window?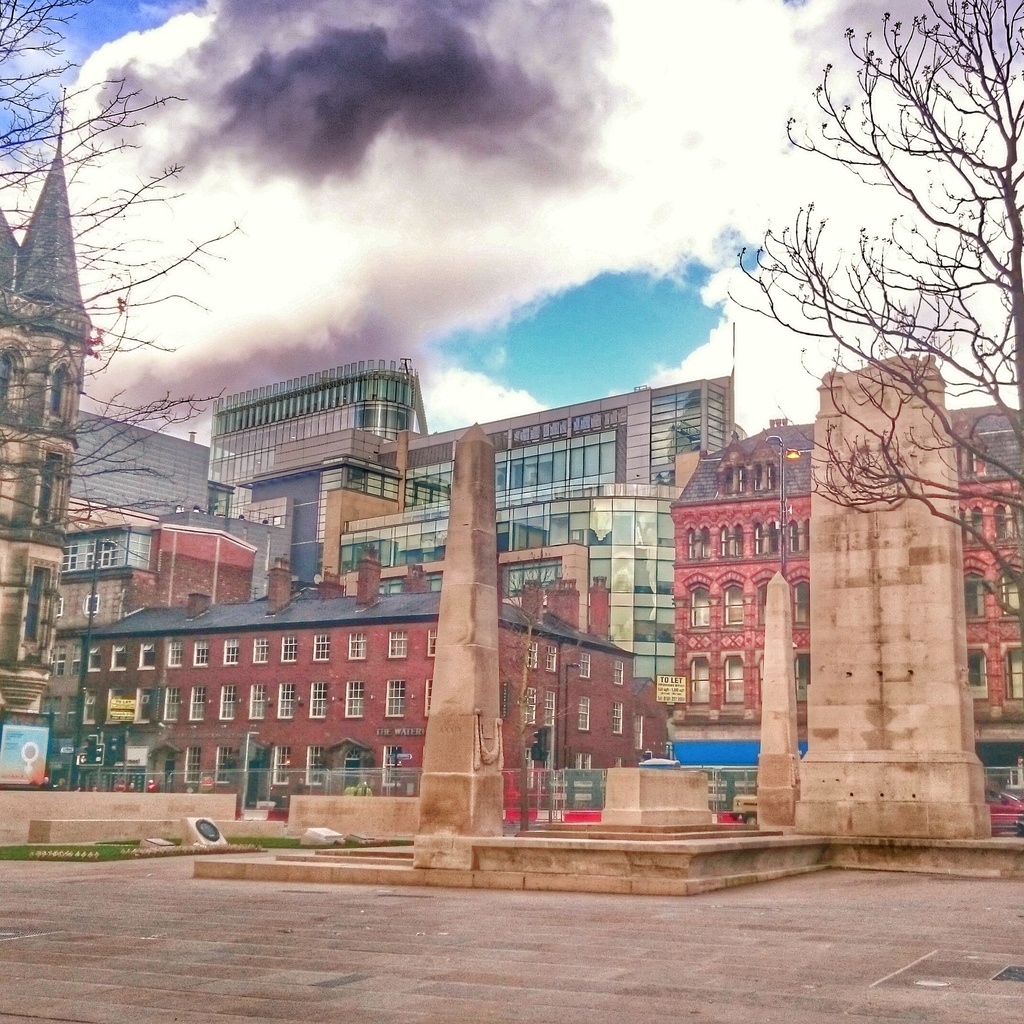
left=384, top=749, right=404, bottom=791
